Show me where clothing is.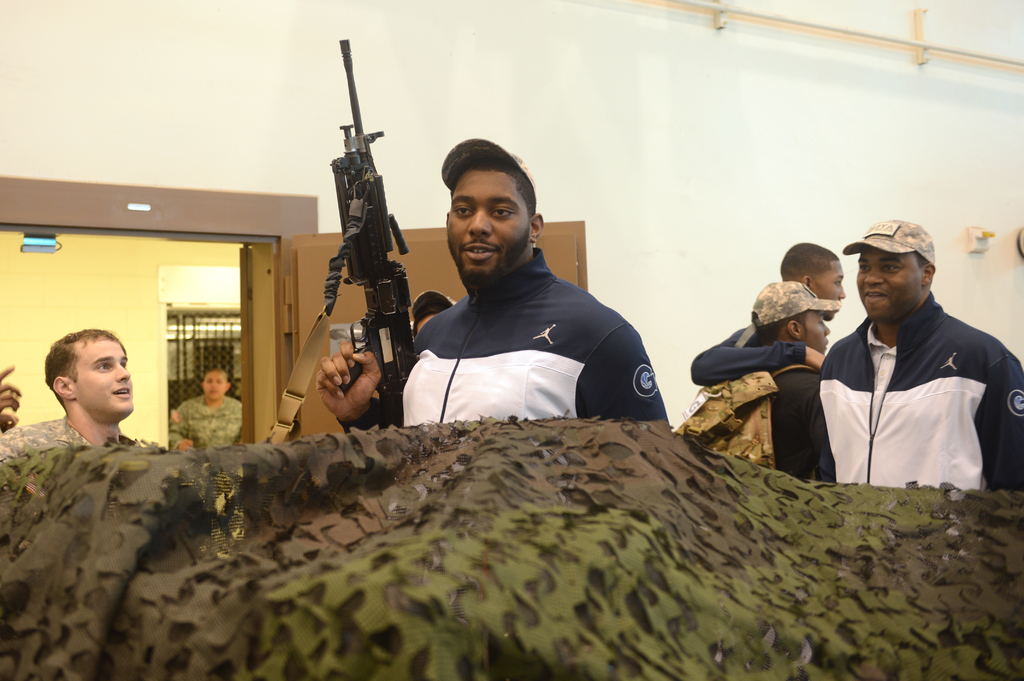
clothing is at <bbox>0, 419, 97, 464</bbox>.
